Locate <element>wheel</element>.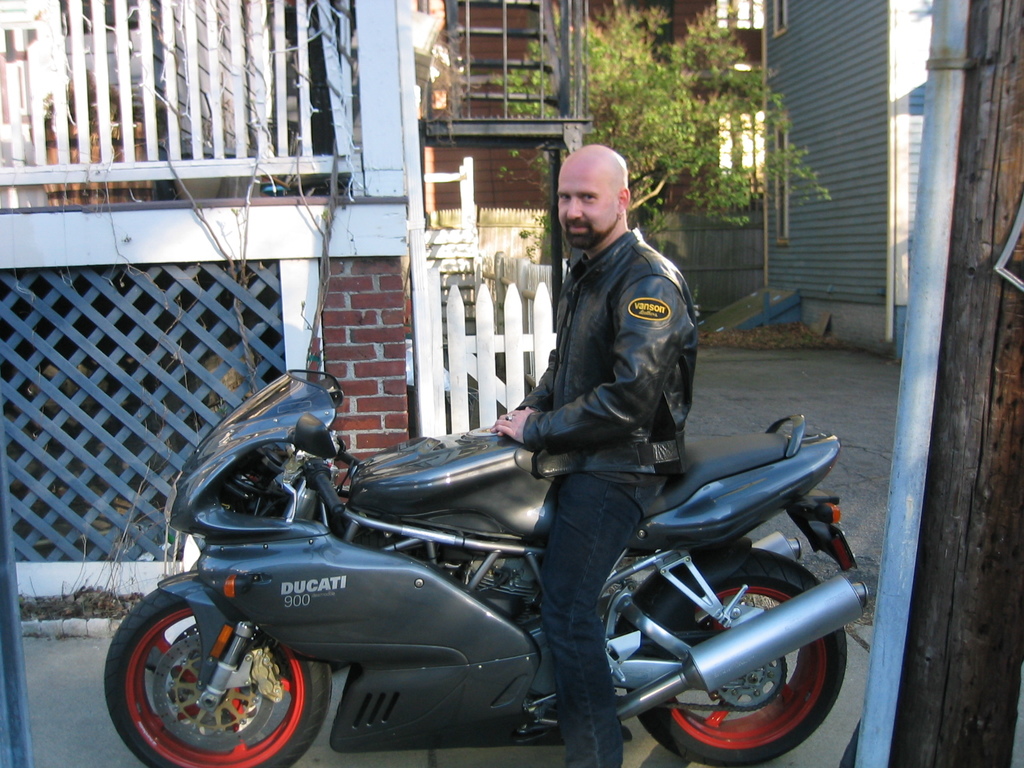
Bounding box: (105,609,307,760).
